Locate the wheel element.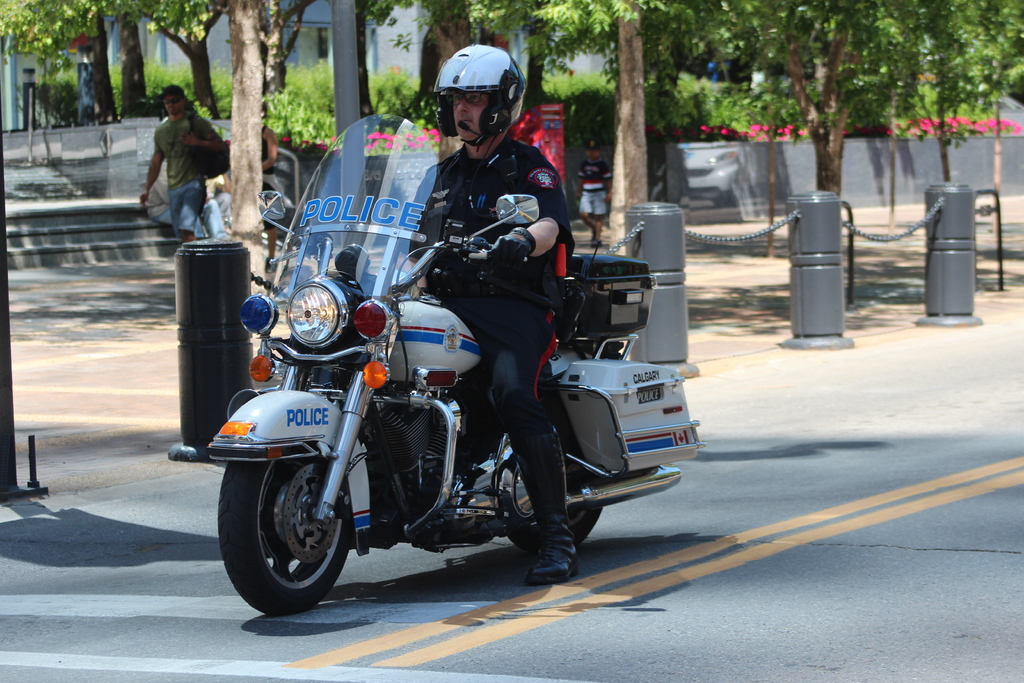
Element bbox: 506,508,601,541.
